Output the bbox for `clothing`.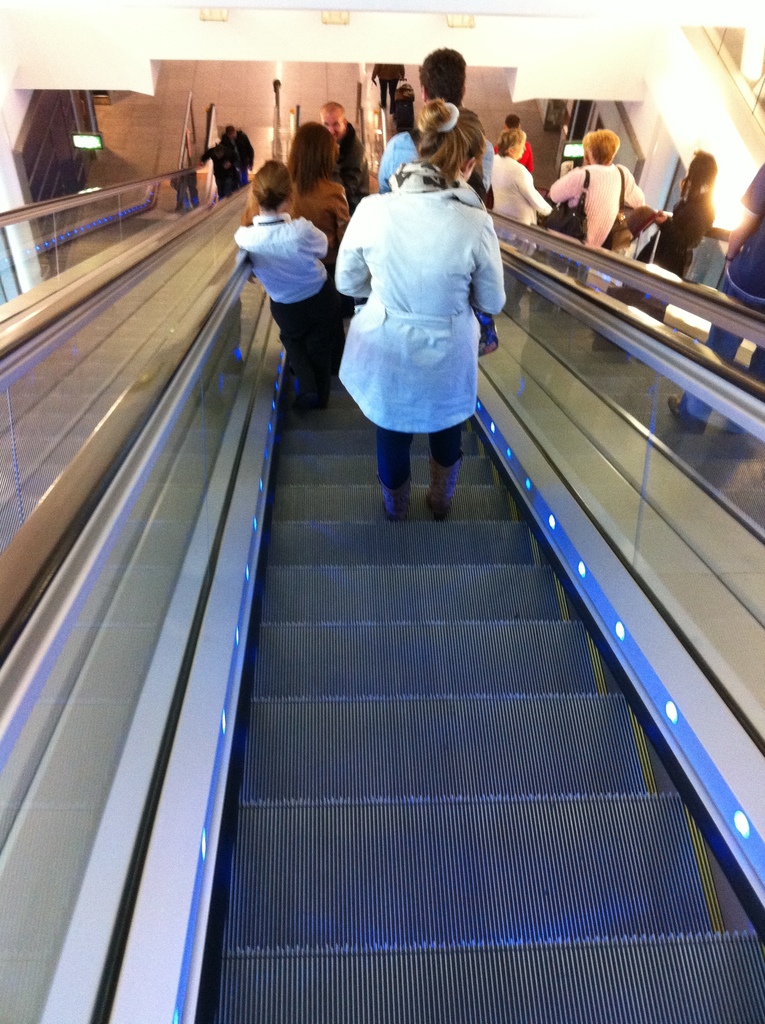
select_region(680, 163, 764, 426).
